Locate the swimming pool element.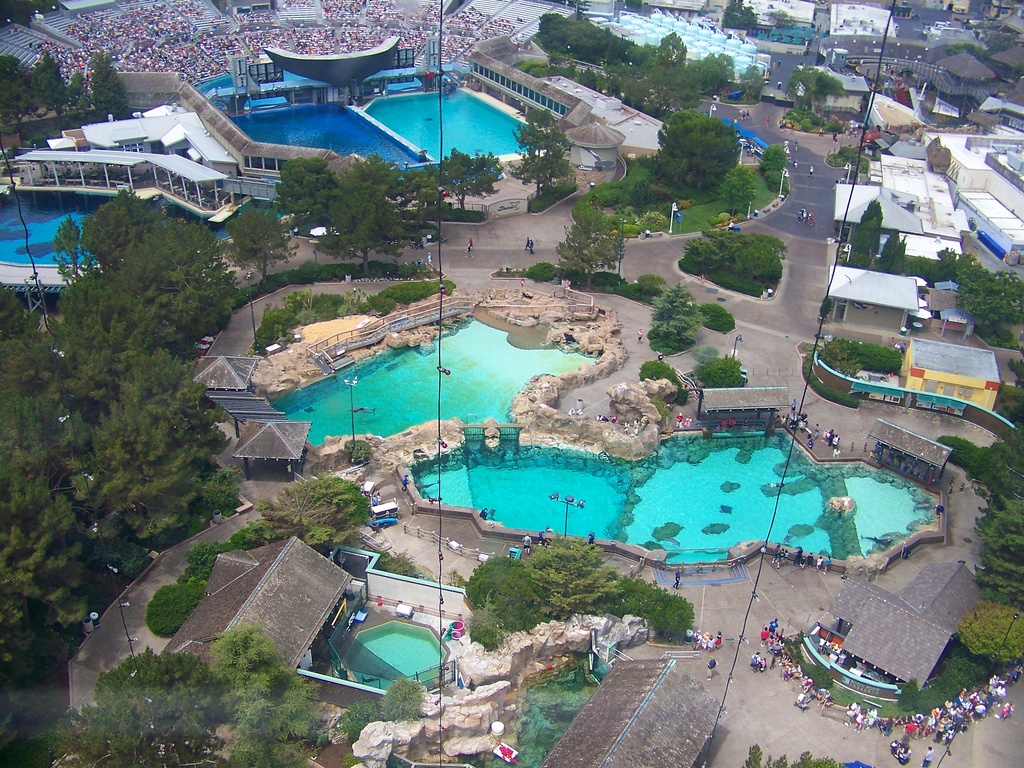
Element bbox: 217 104 440 188.
